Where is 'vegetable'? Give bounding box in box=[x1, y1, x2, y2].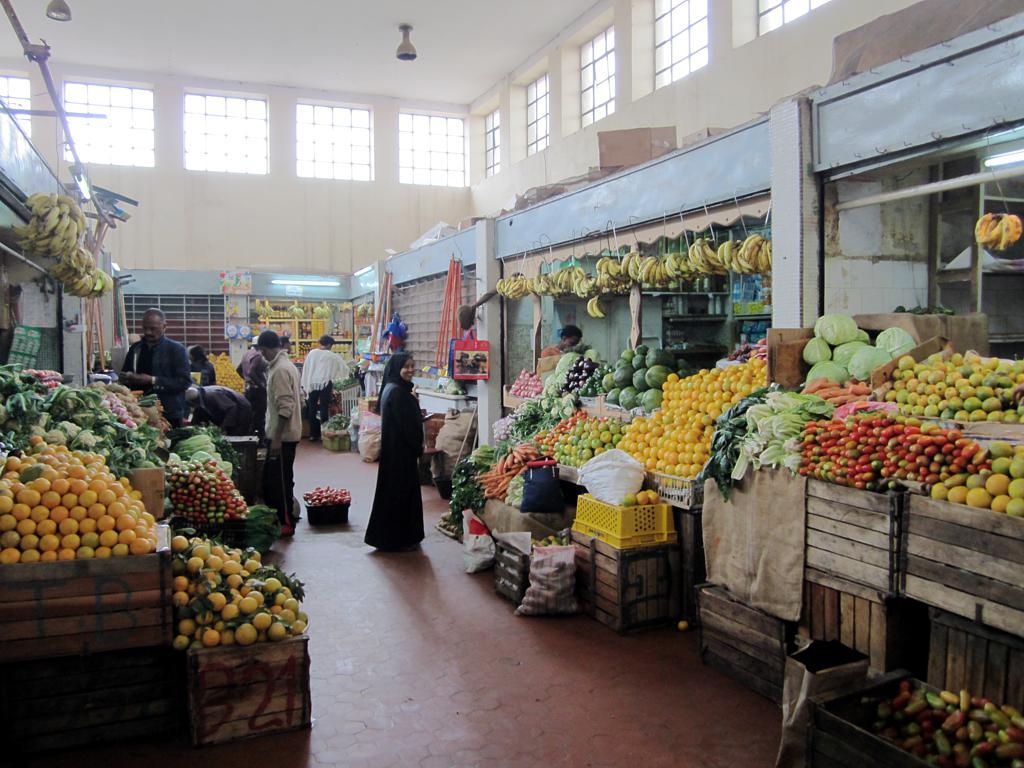
box=[443, 454, 472, 543].
